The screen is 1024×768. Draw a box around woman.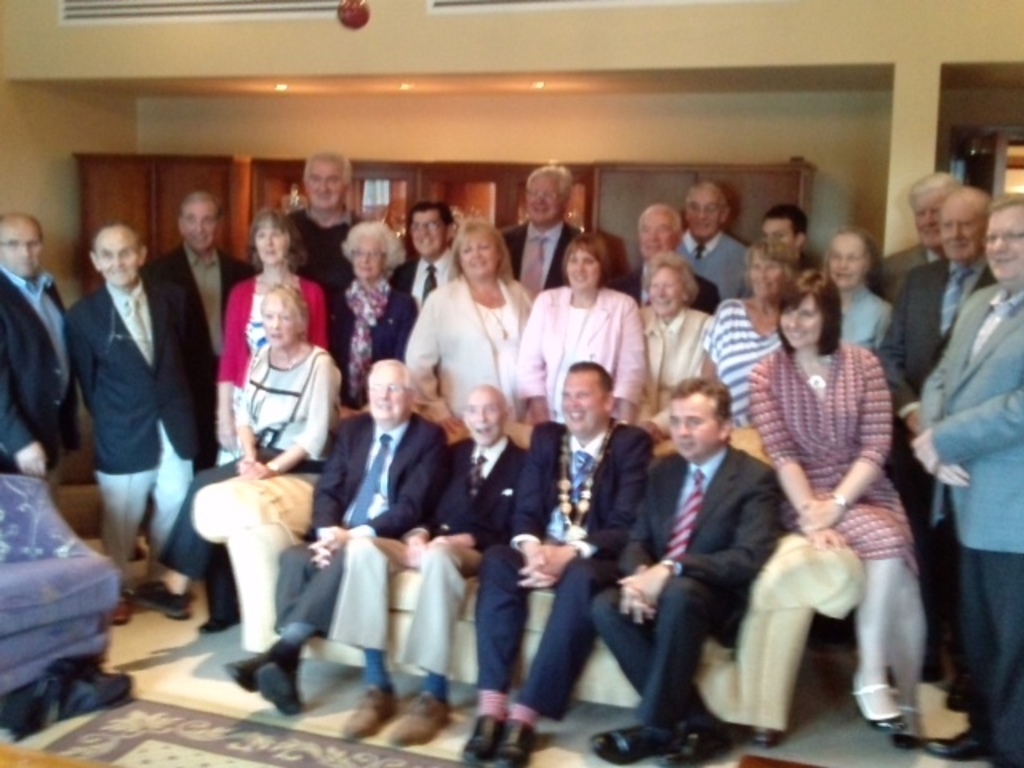
left=128, top=278, right=341, bottom=634.
